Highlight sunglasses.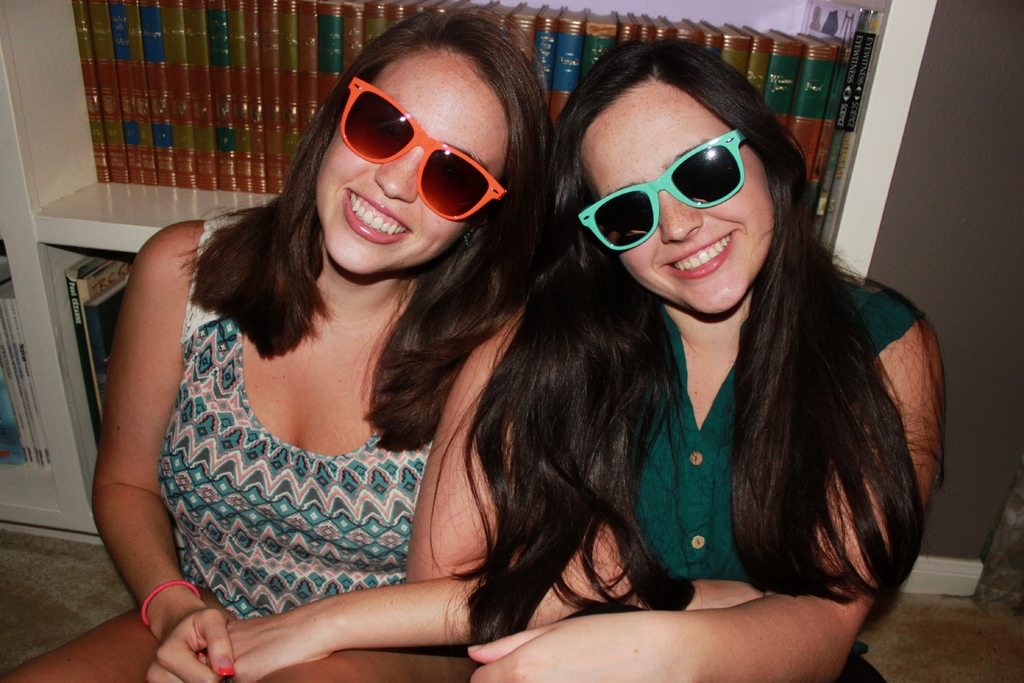
Highlighted region: bbox(339, 76, 505, 219).
